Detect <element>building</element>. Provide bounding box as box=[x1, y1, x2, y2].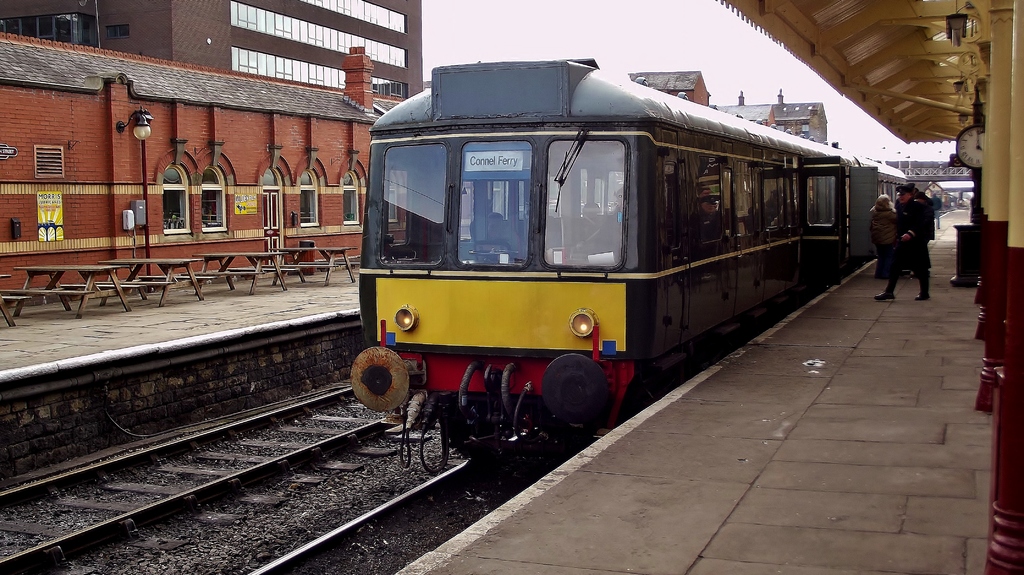
box=[0, 32, 414, 310].
